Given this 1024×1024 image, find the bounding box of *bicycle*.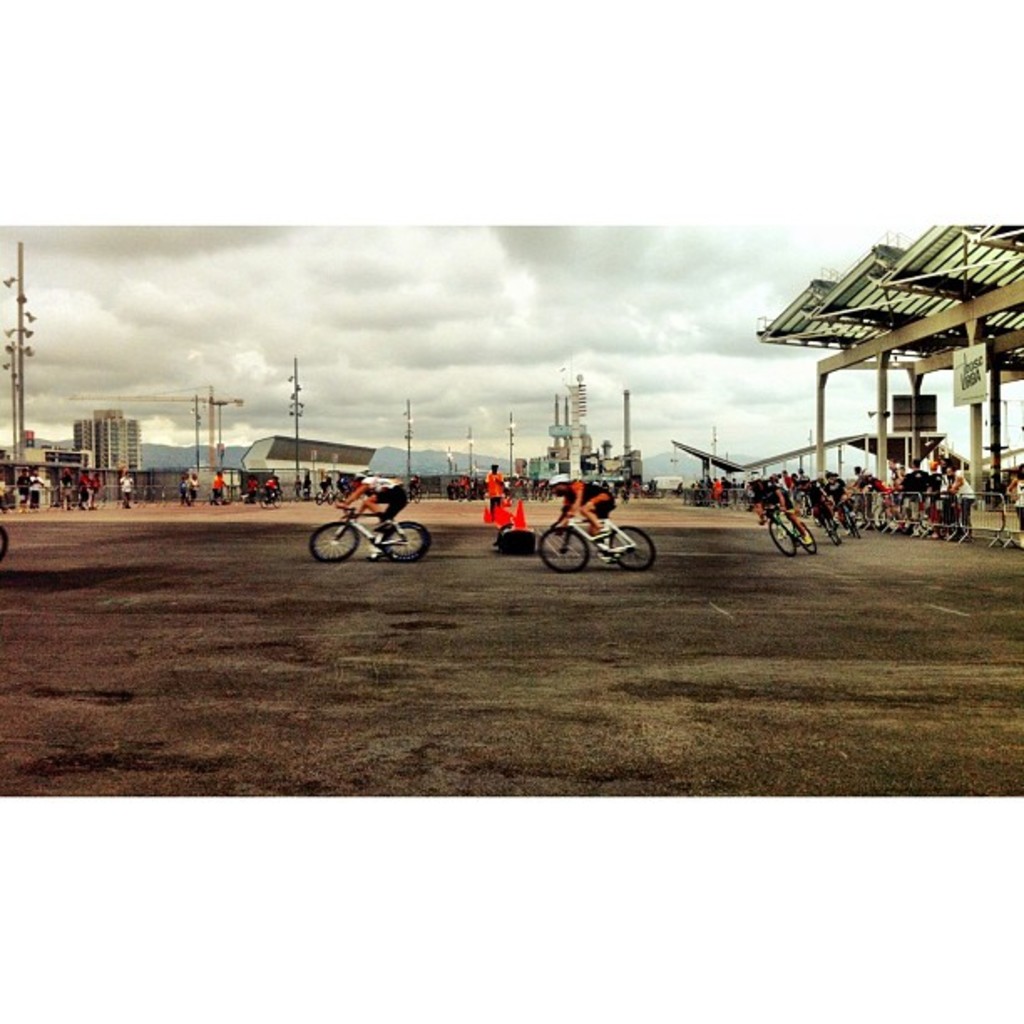
758/500/815/556.
